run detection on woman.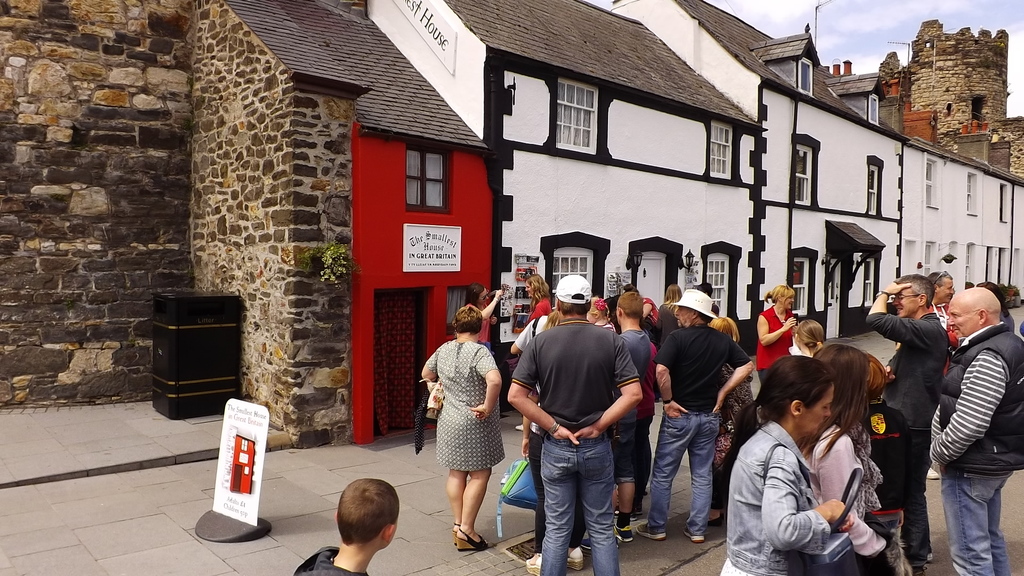
Result: bbox(656, 280, 692, 351).
